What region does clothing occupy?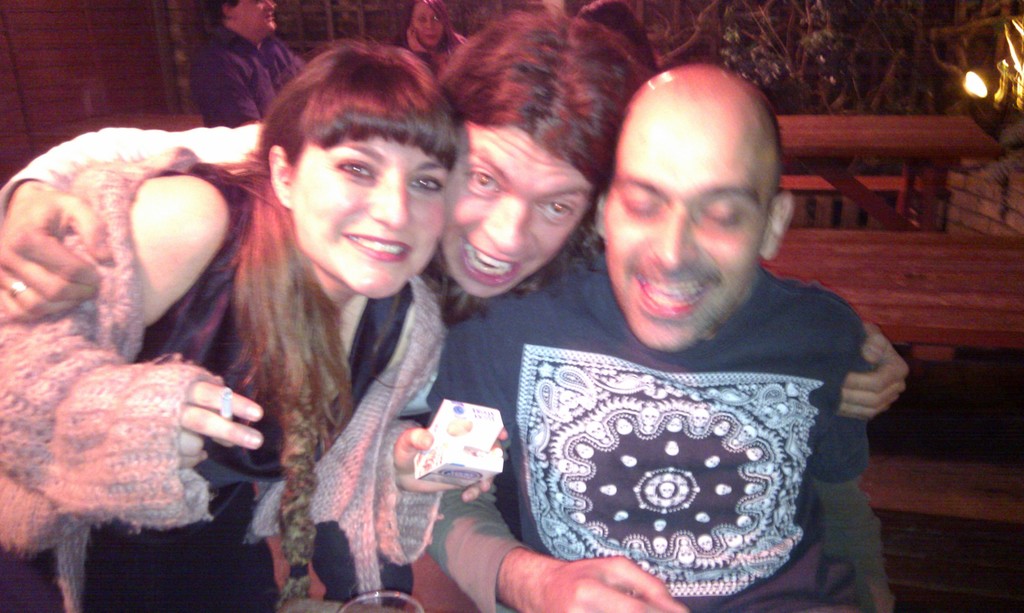
[0,124,451,417].
